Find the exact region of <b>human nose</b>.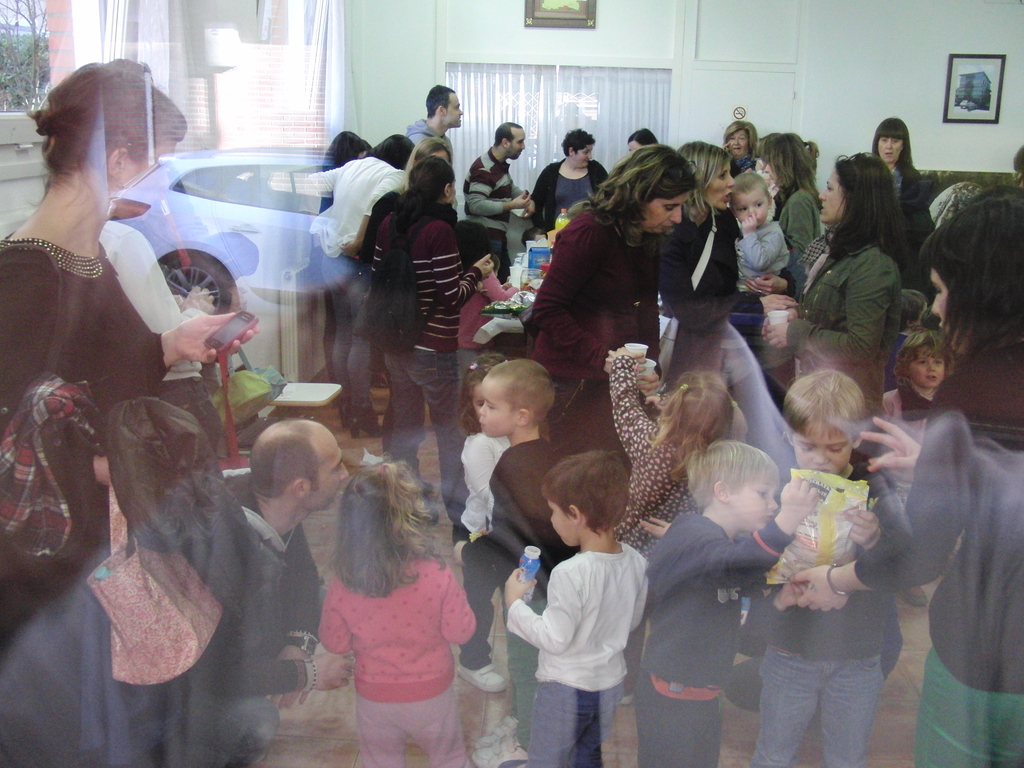
Exact region: locate(932, 294, 943, 314).
